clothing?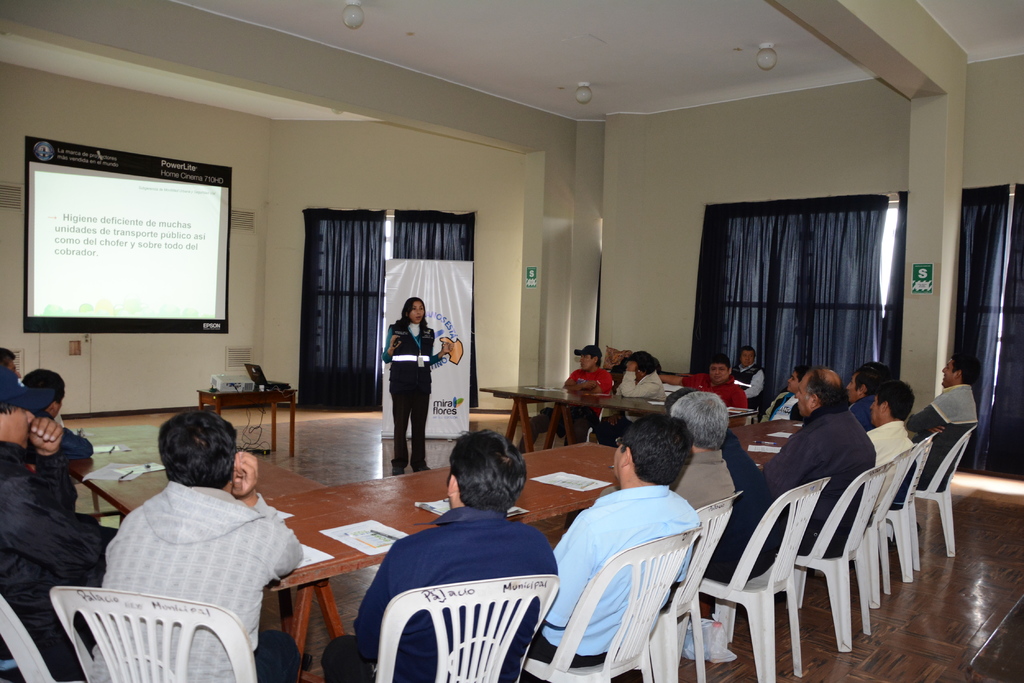
crop(89, 478, 301, 682)
